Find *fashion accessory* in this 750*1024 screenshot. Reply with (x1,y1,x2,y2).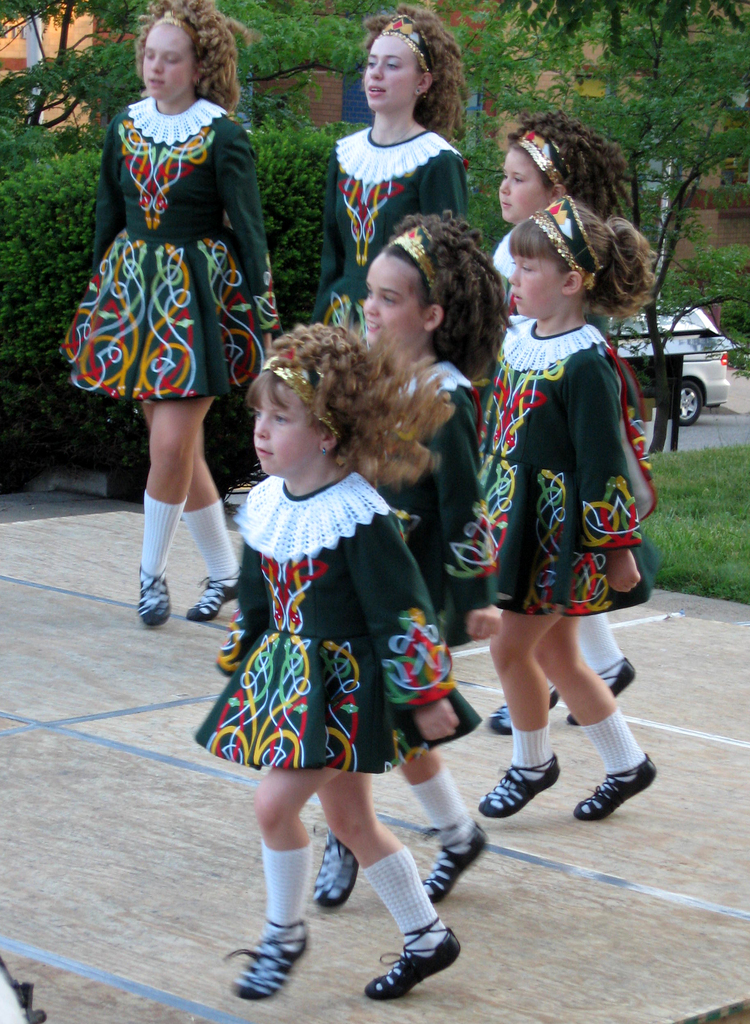
(516,126,572,200).
